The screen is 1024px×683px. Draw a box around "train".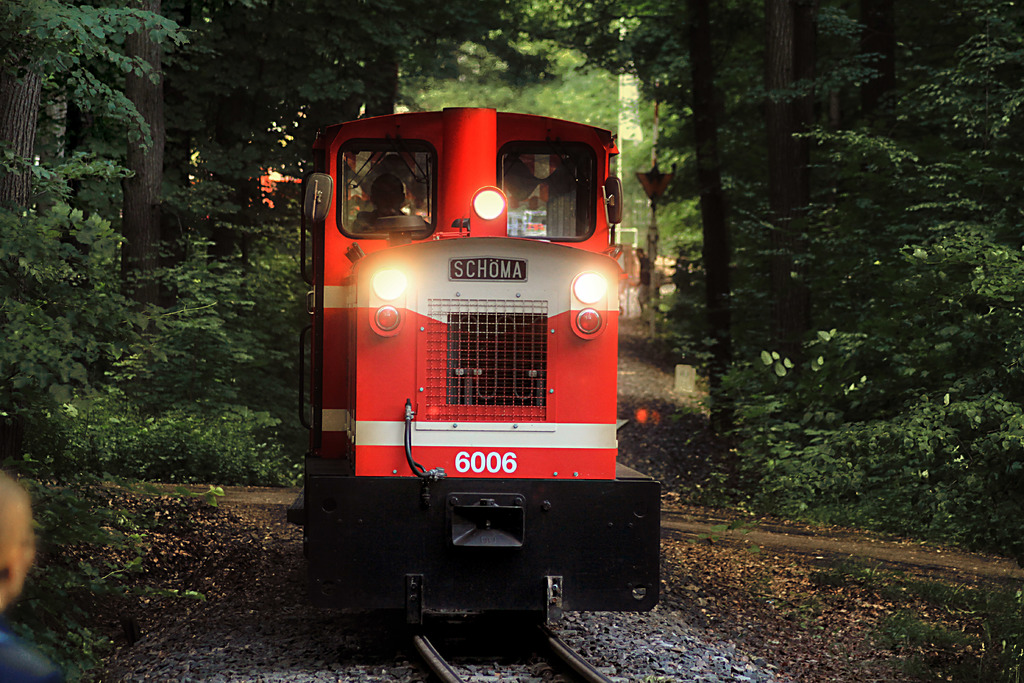
{"left": 304, "top": 104, "right": 708, "bottom": 641}.
